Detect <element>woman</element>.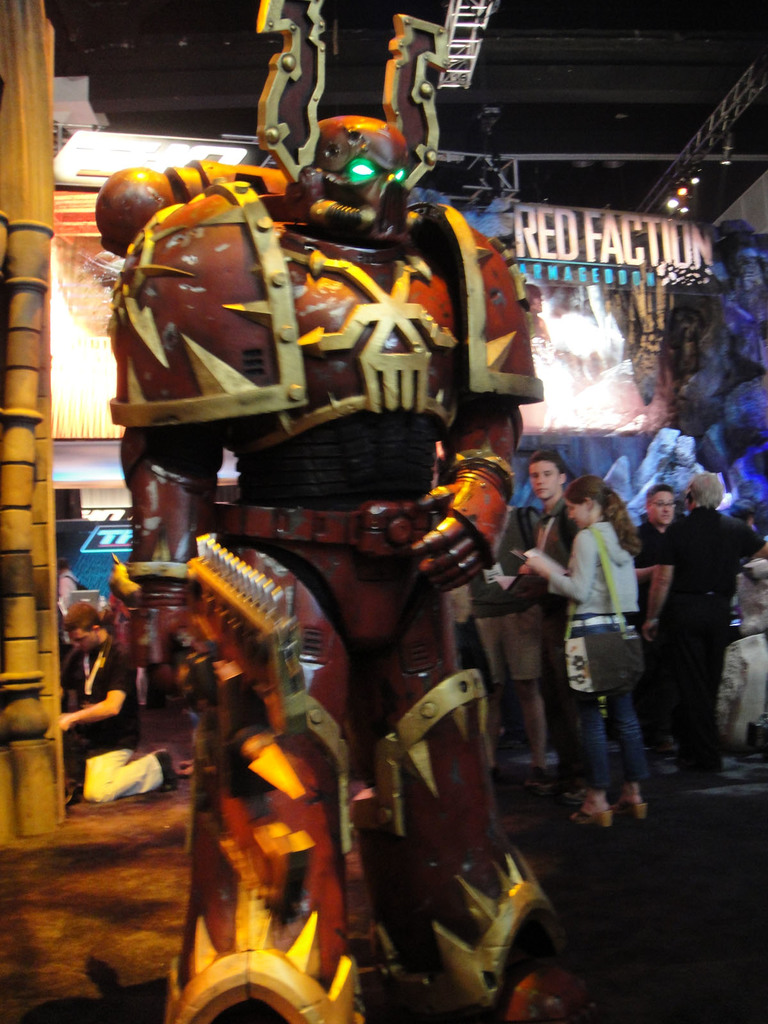
Detected at 515/478/638/819.
